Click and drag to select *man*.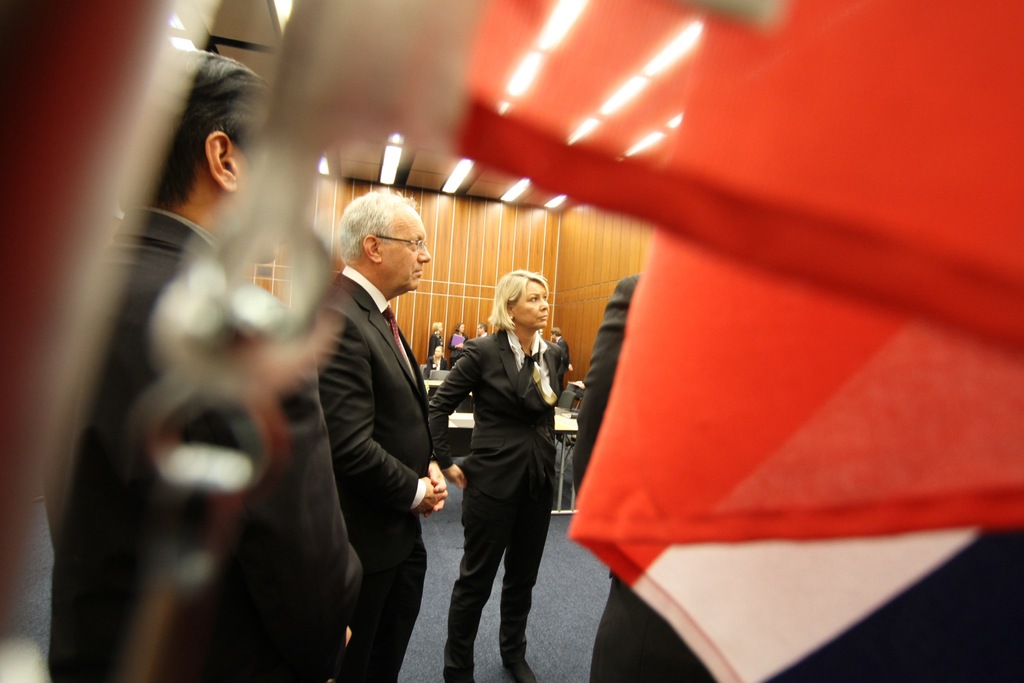
Selection: bbox(551, 327, 570, 400).
